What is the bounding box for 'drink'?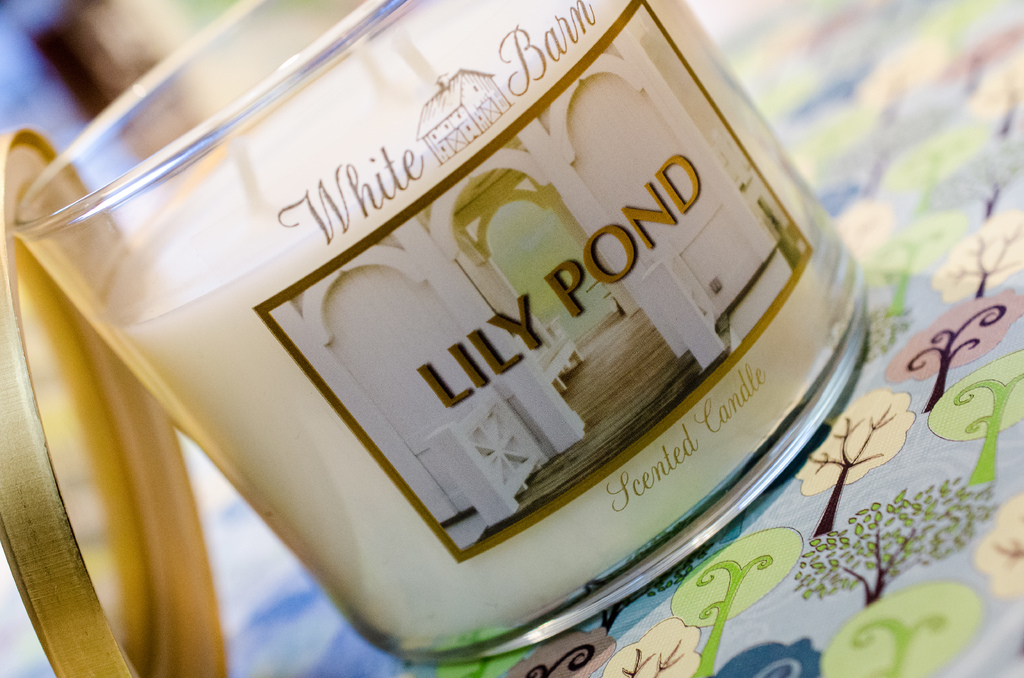
locate(147, 136, 866, 592).
